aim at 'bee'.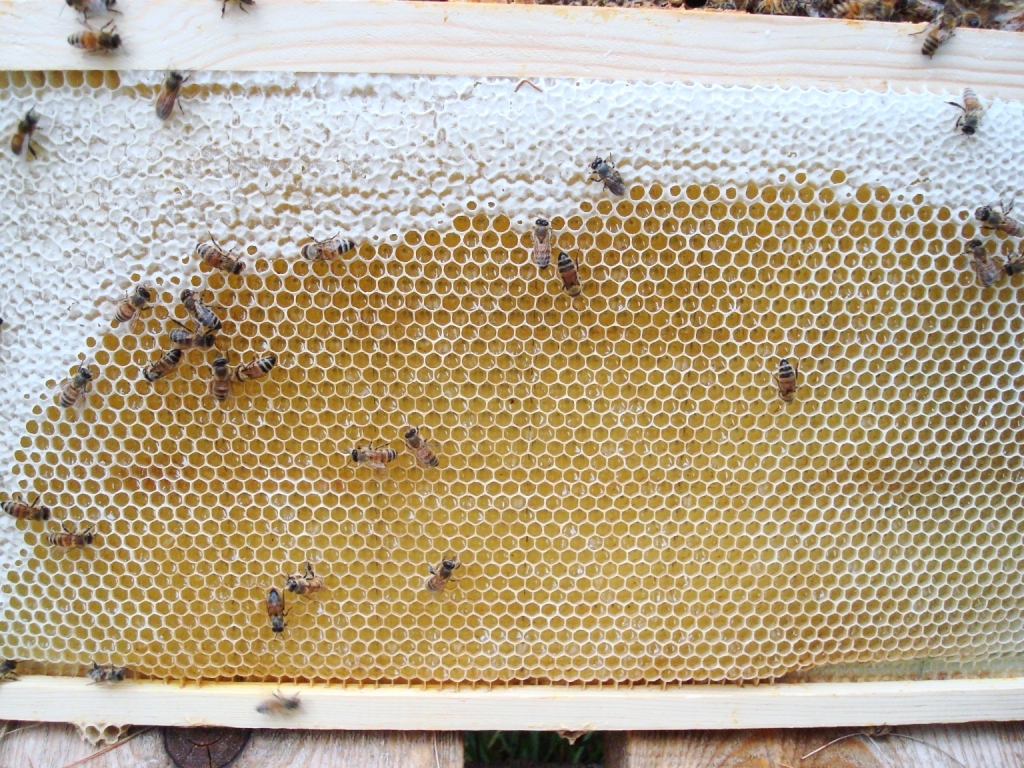
Aimed at {"left": 277, "top": 566, "right": 320, "bottom": 605}.
